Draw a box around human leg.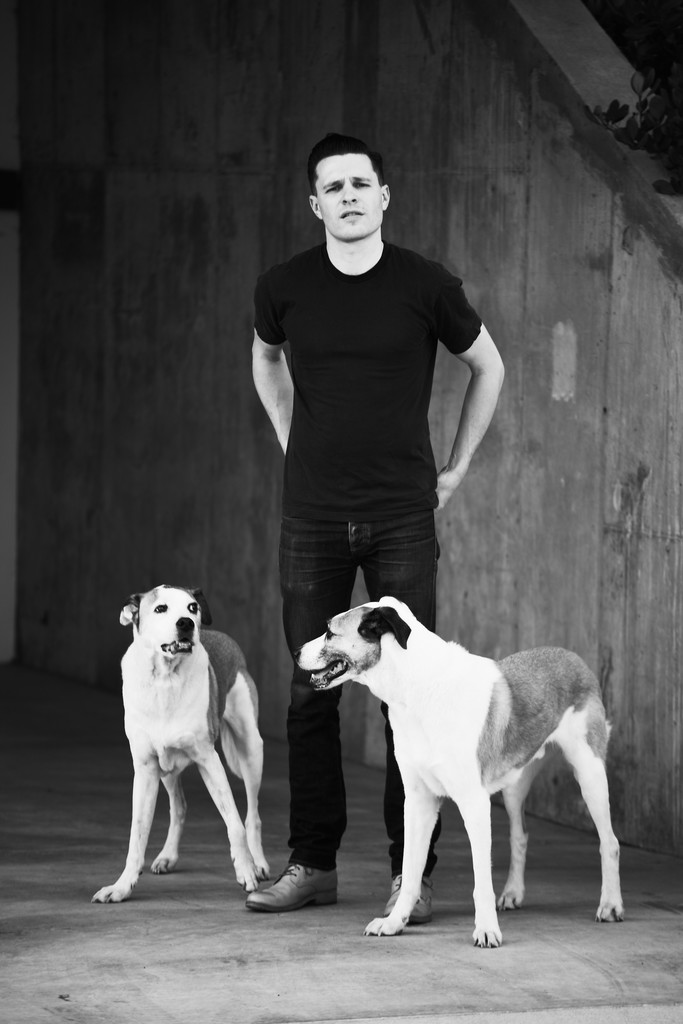
[249, 493, 363, 909].
